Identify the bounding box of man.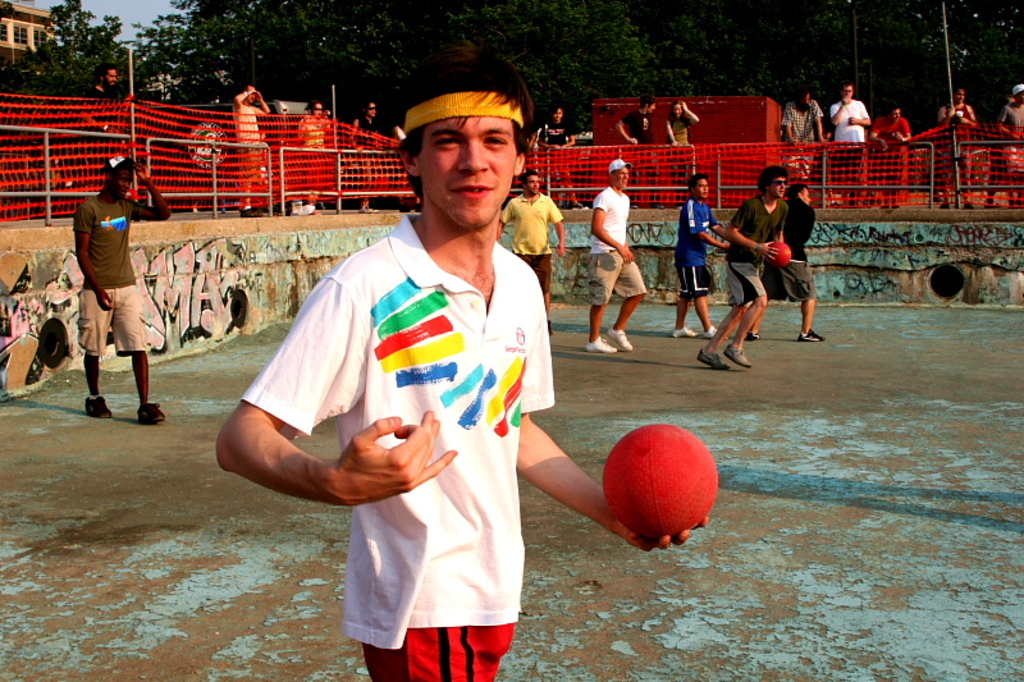
select_region(1000, 81, 1023, 212).
